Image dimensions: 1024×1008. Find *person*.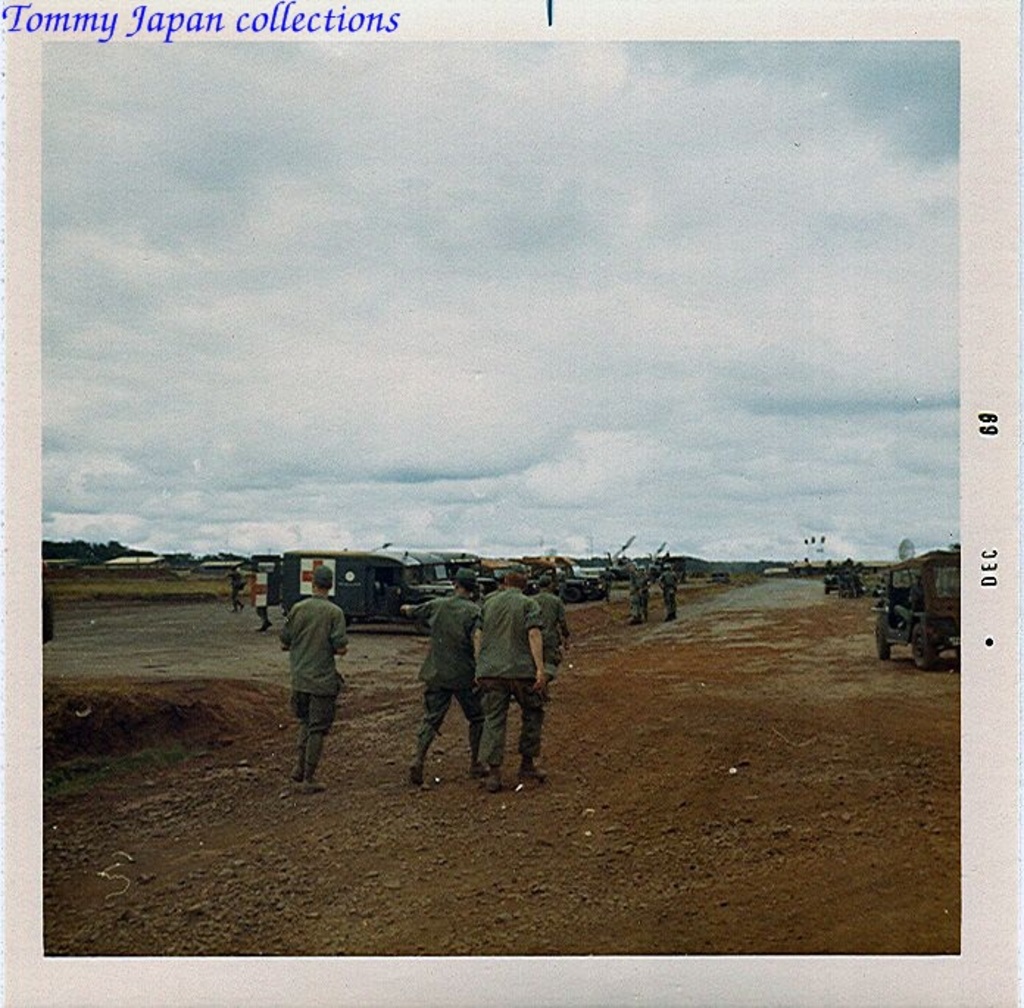
bbox=[280, 559, 350, 789].
